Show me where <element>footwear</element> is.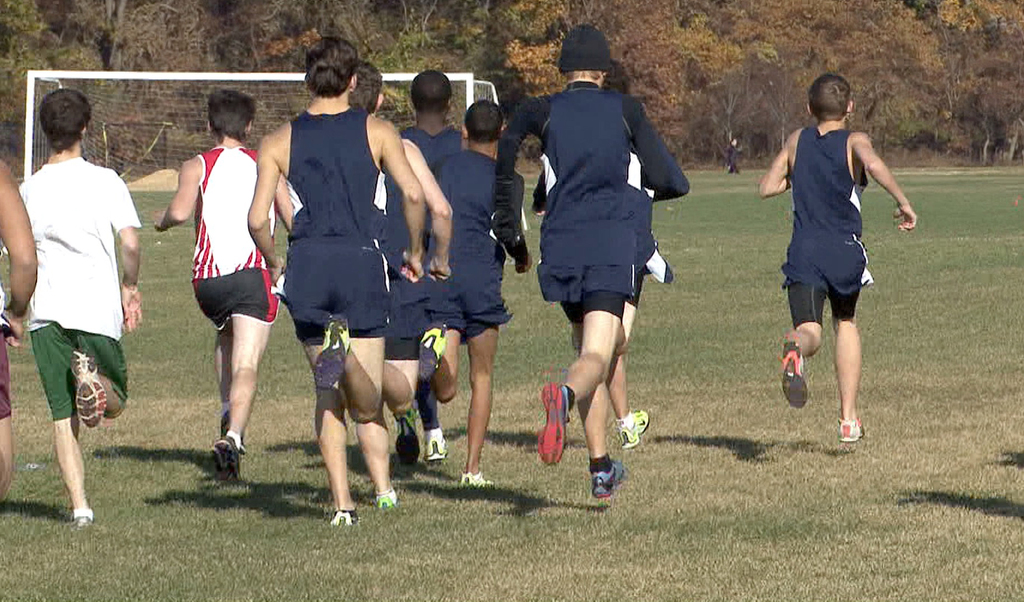
<element>footwear</element> is at 328, 507, 365, 528.
